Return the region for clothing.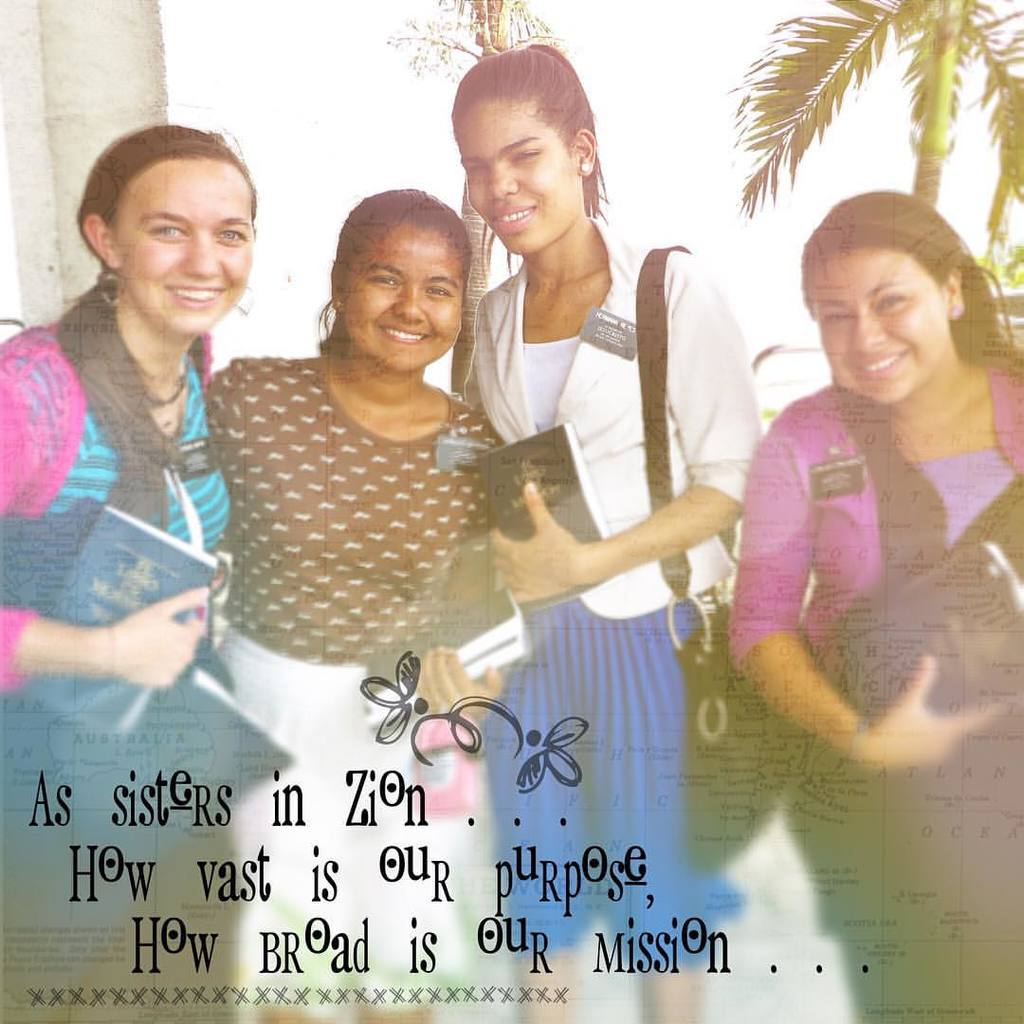
box=[731, 370, 1023, 1021].
